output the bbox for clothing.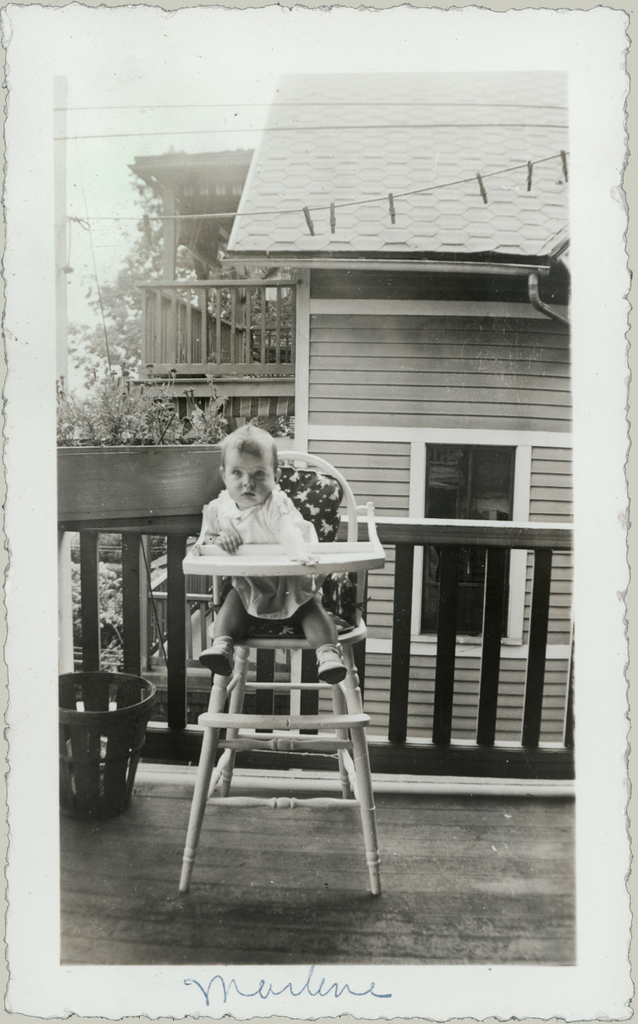
left=185, top=477, right=325, bottom=625.
